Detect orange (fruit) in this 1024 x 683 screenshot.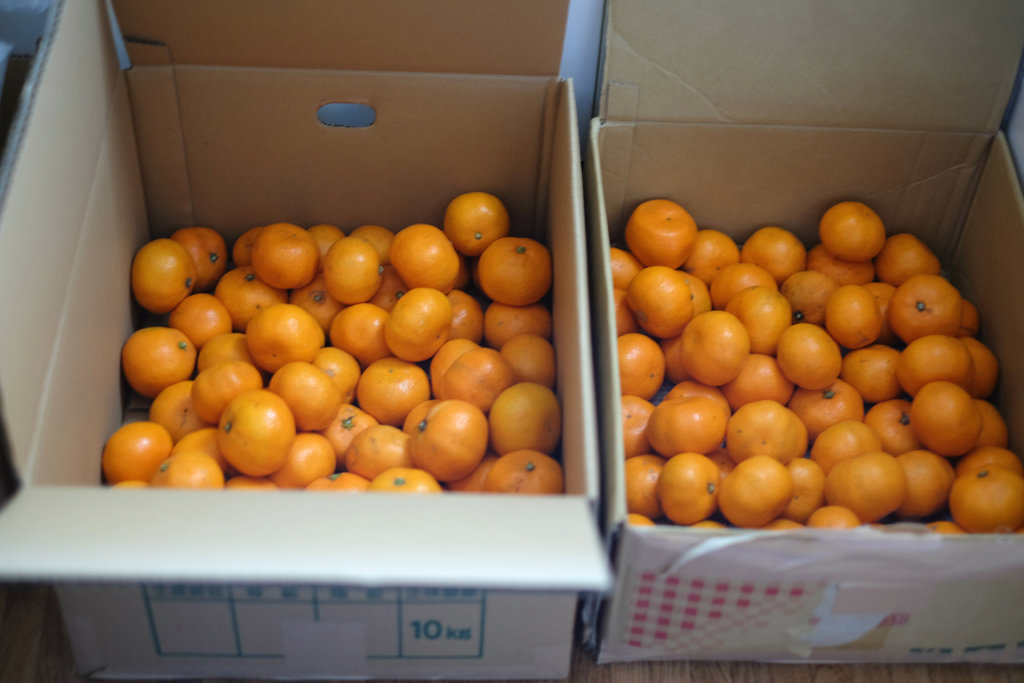
Detection: x1=356, y1=360, x2=435, y2=423.
